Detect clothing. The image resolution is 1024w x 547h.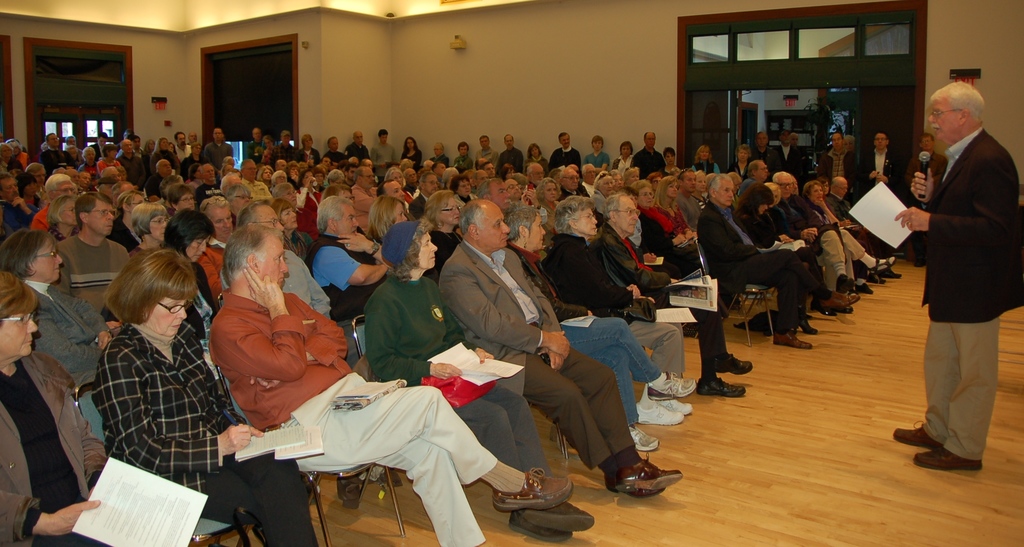
[200,140,231,175].
